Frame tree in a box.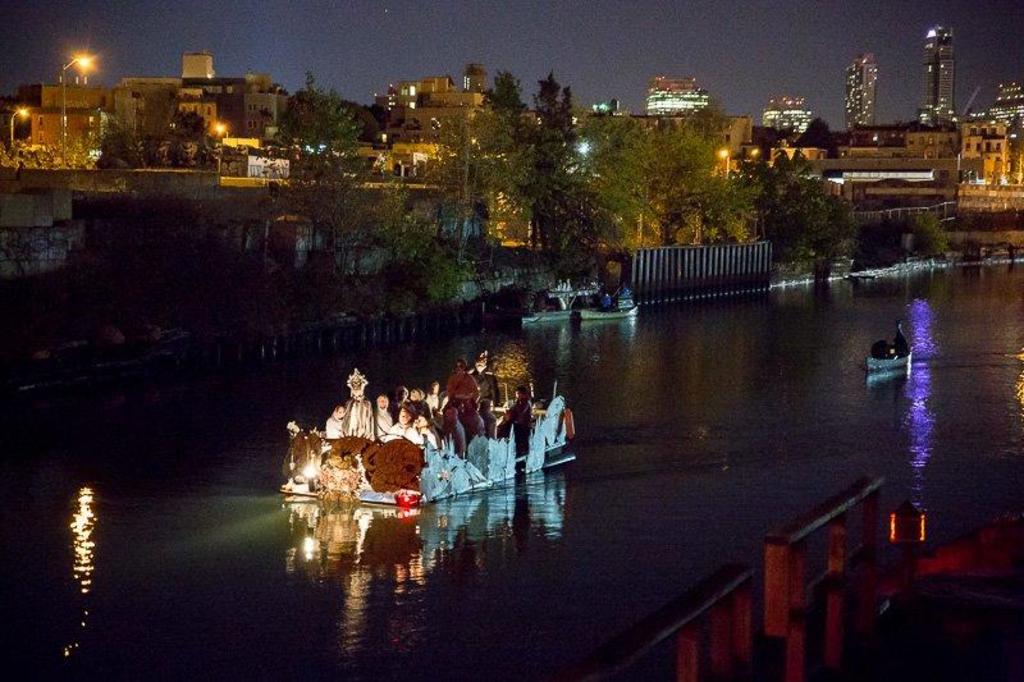
<region>497, 68, 529, 116</region>.
